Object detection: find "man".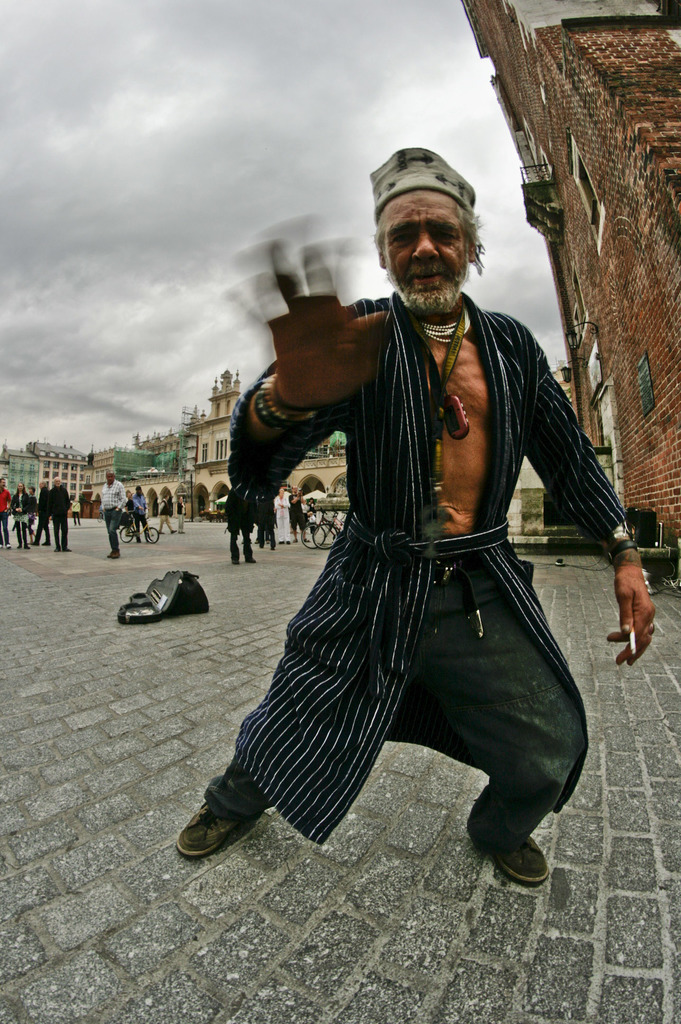
198/157/632/861.
